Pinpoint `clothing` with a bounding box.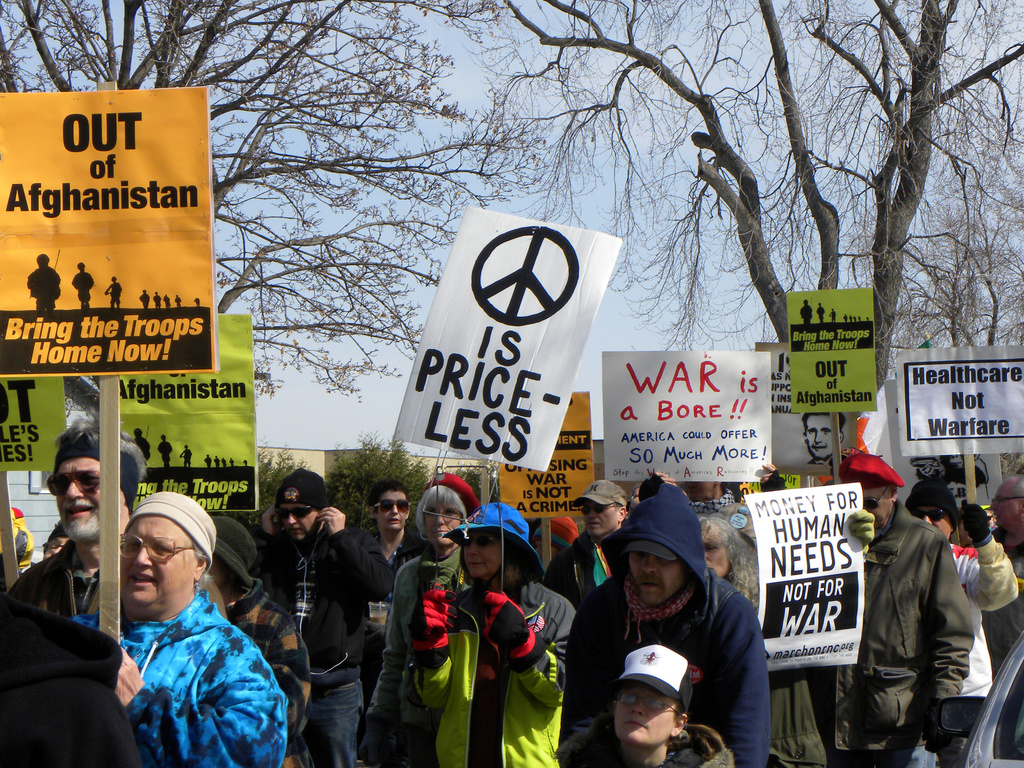
<bbox>431, 495, 549, 568</bbox>.
